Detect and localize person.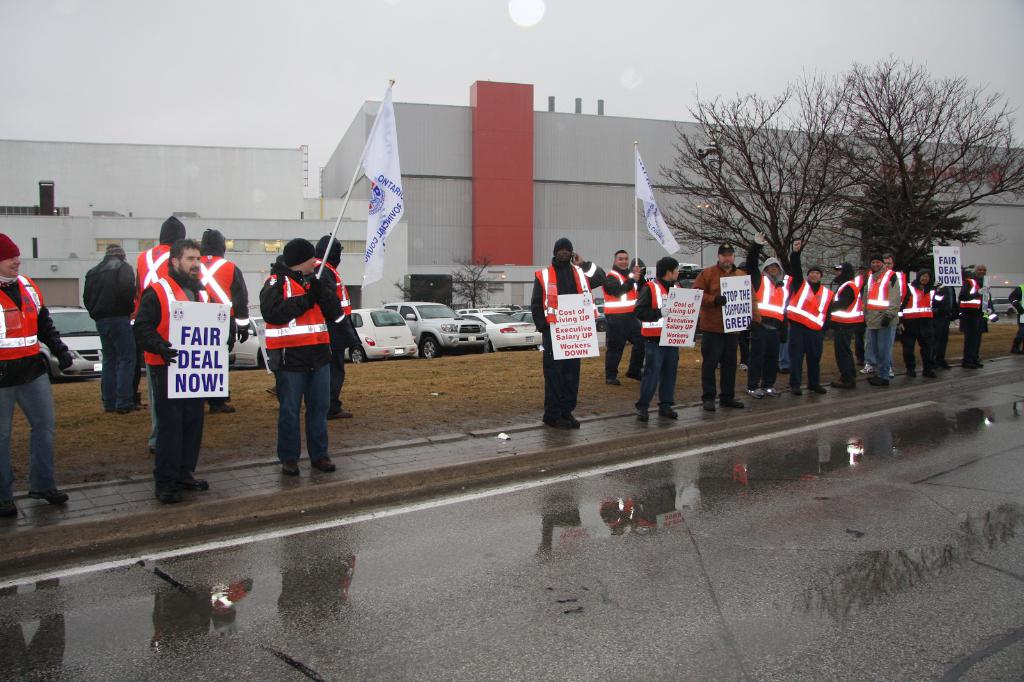
Localized at [left=137, top=216, right=188, bottom=456].
